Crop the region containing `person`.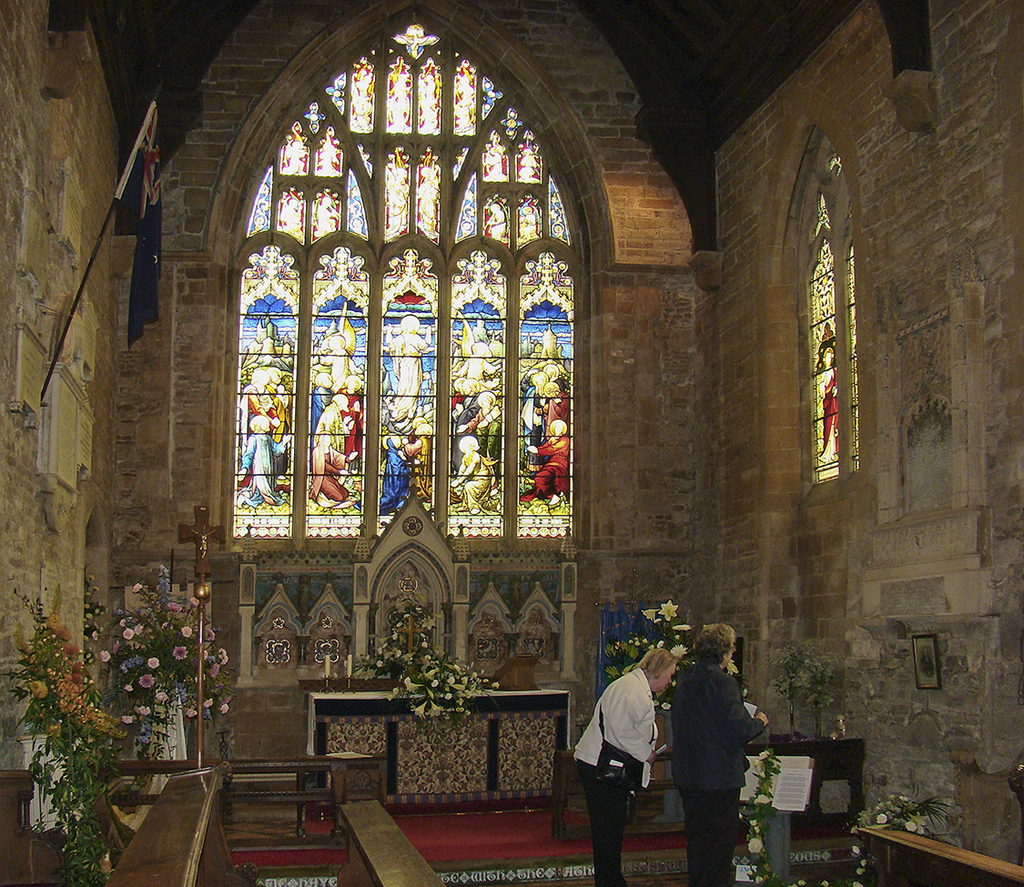
Crop region: 674,617,767,886.
